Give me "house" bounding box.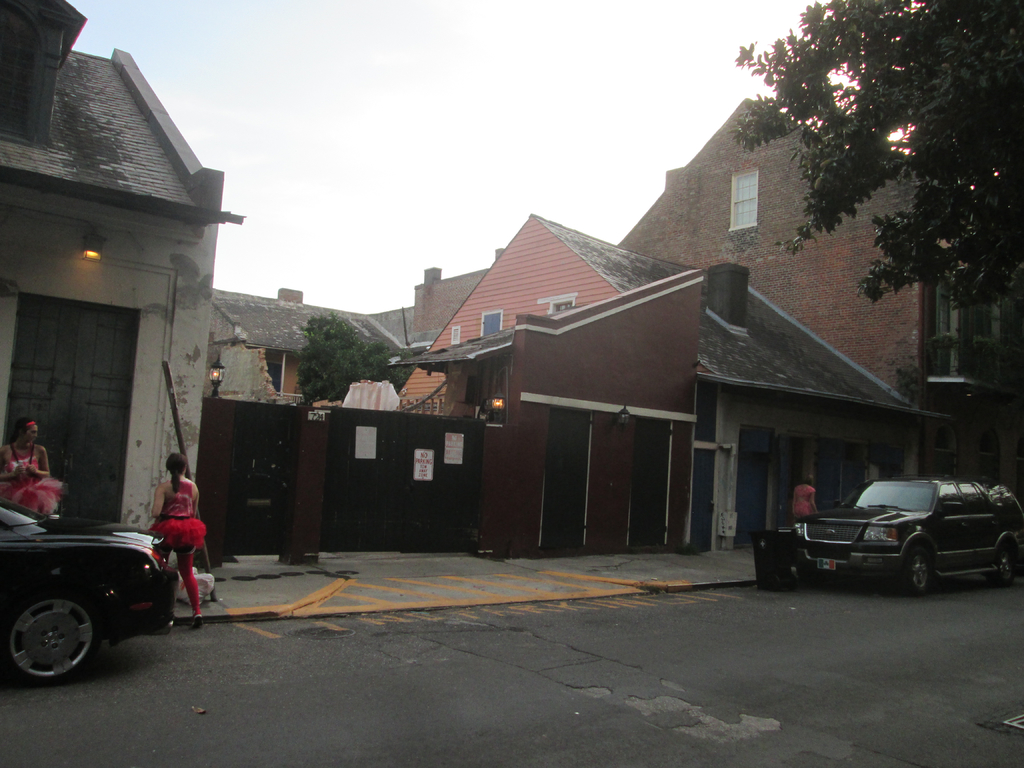
[x1=403, y1=199, x2=909, y2=559].
